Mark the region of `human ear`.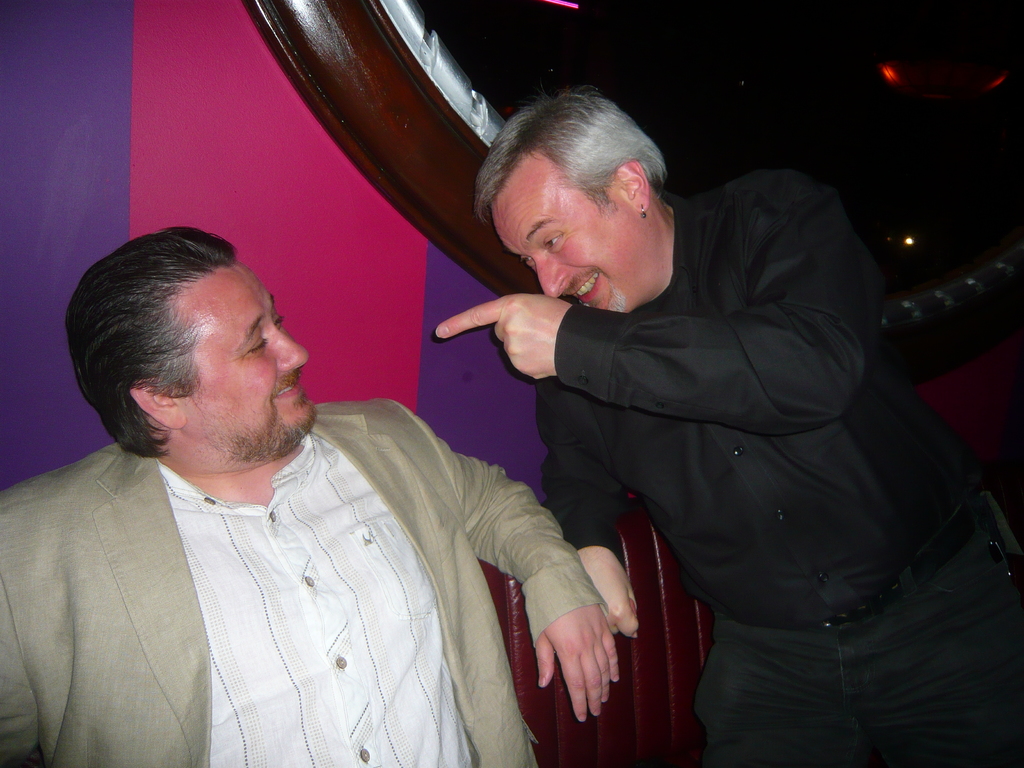
Region: 131/378/184/431.
